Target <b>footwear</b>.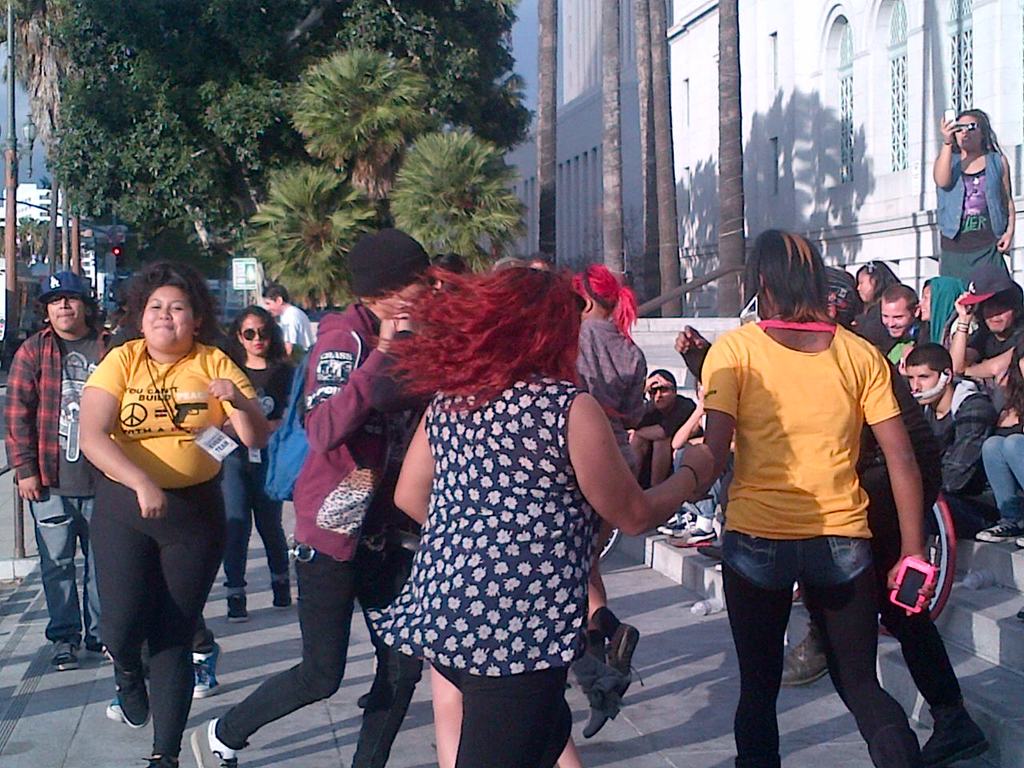
Target region: bbox(142, 754, 180, 767).
